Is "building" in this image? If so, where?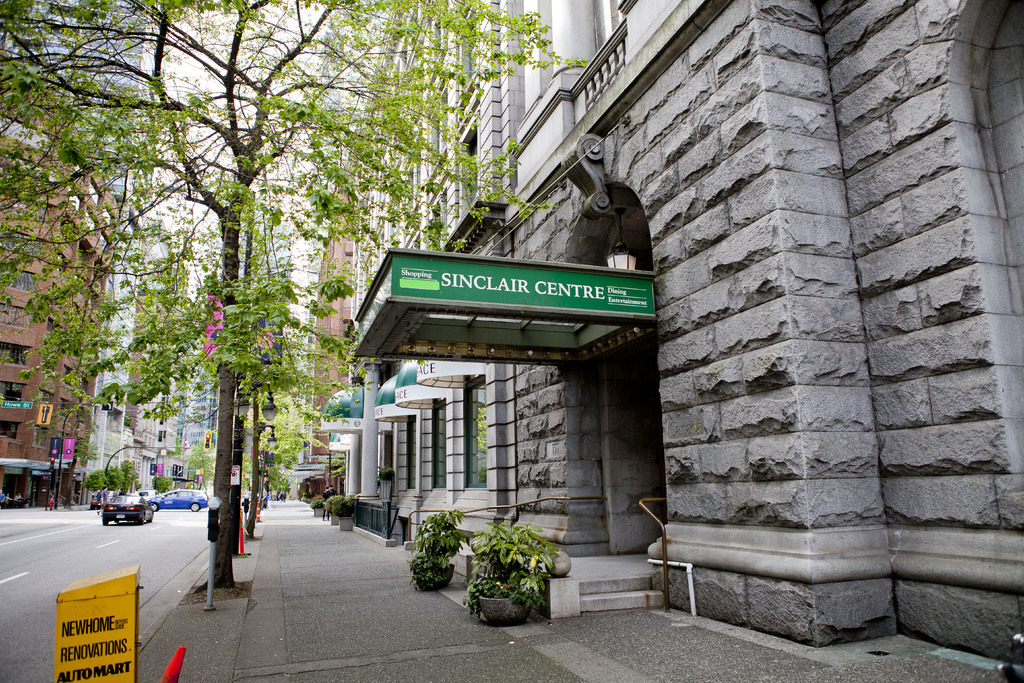
Yes, at 0,0,144,190.
